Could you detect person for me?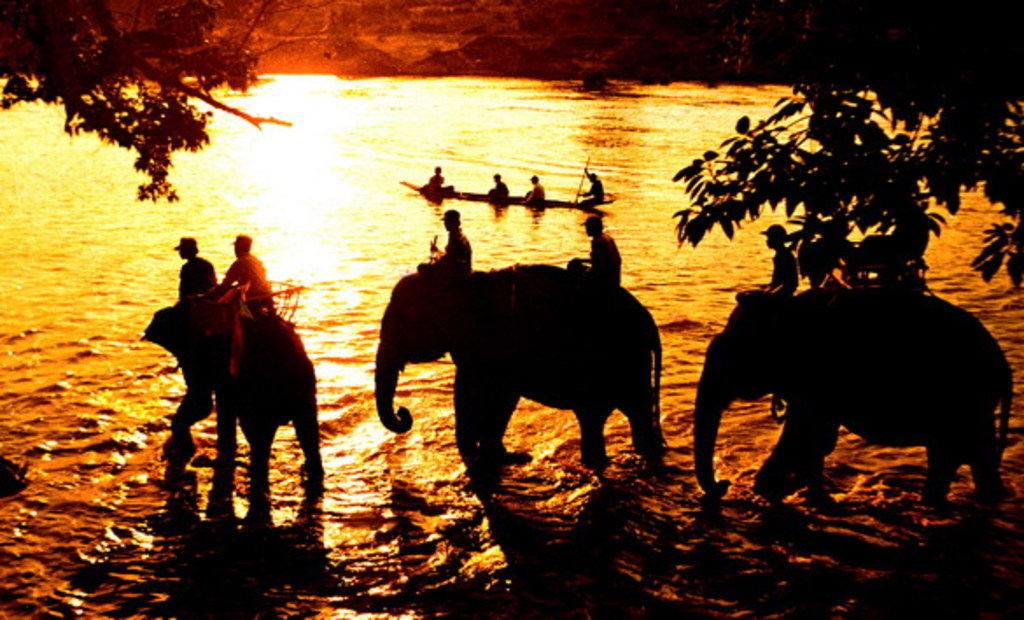
Detection result: l=525, t=173, r=548, b=210.
